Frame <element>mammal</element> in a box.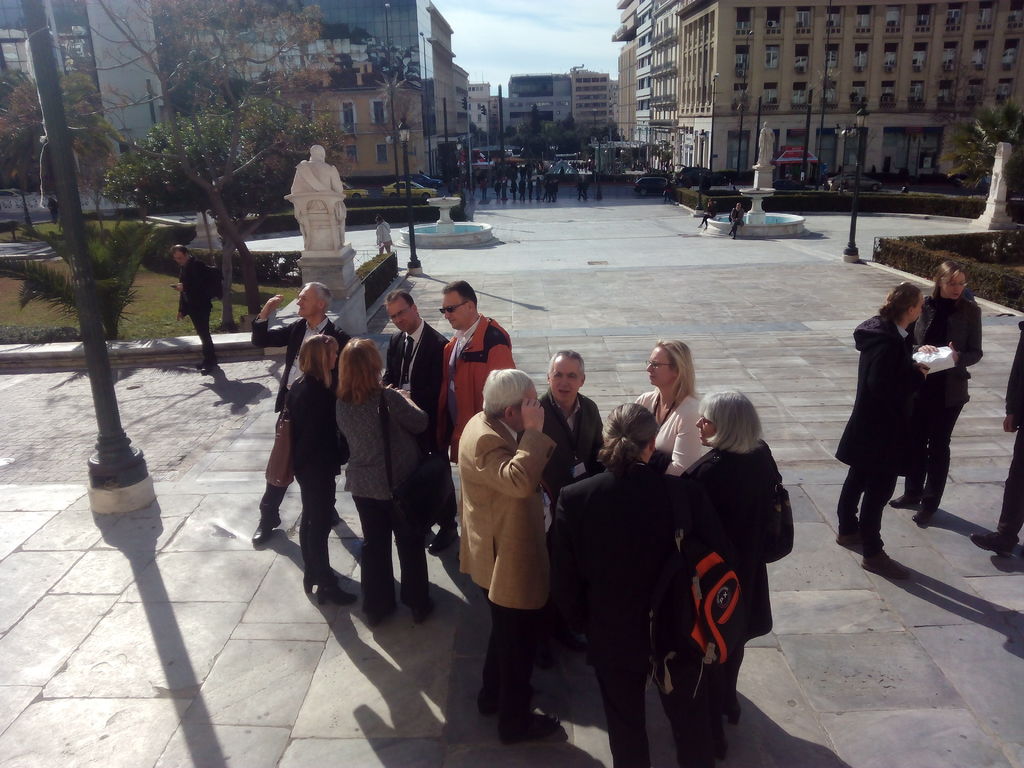
332,335,426,629.
